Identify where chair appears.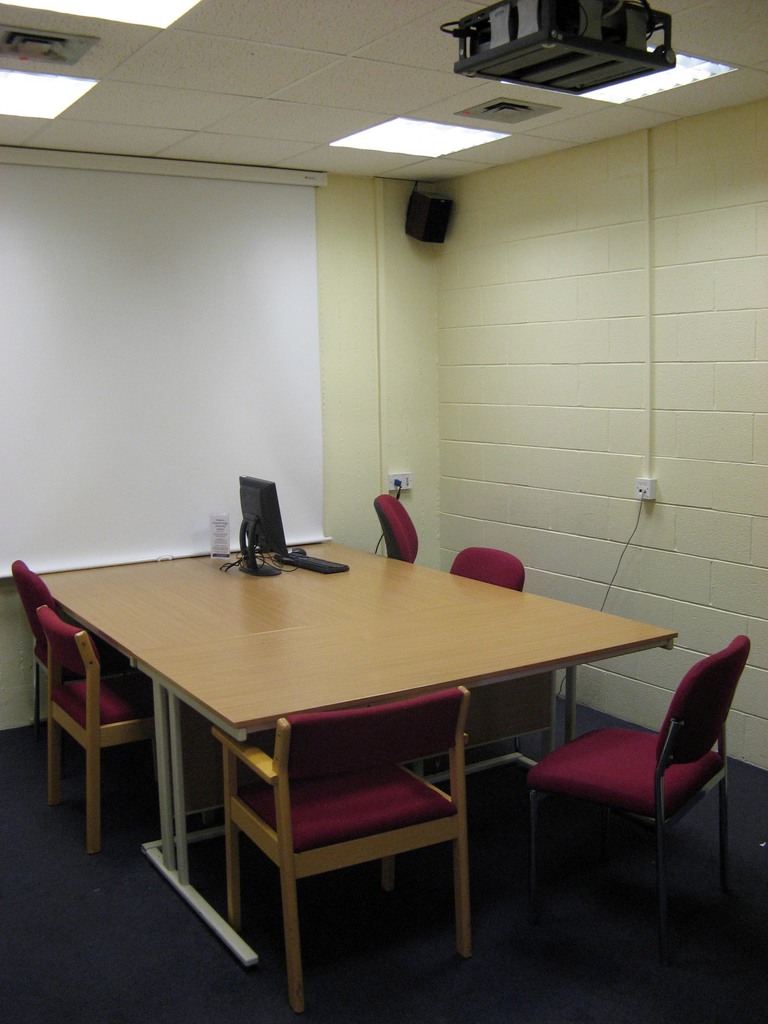
Appears at [524, 616, 758, 924].
